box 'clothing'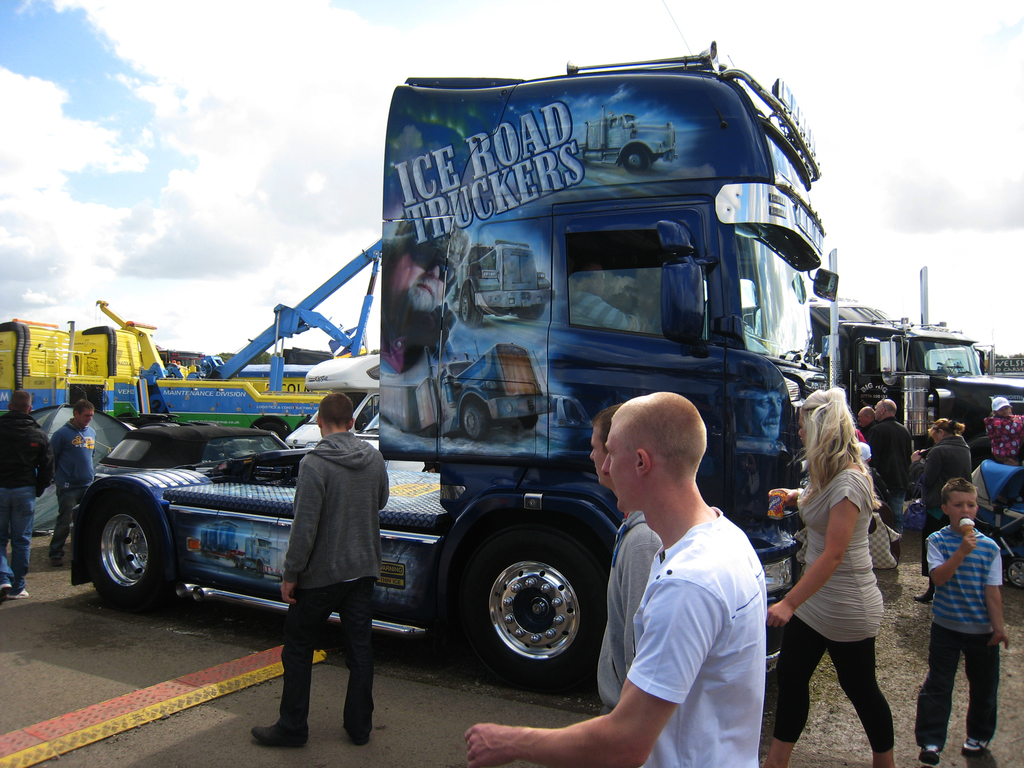
x1=589 y1=508 x2=662 y2=715
